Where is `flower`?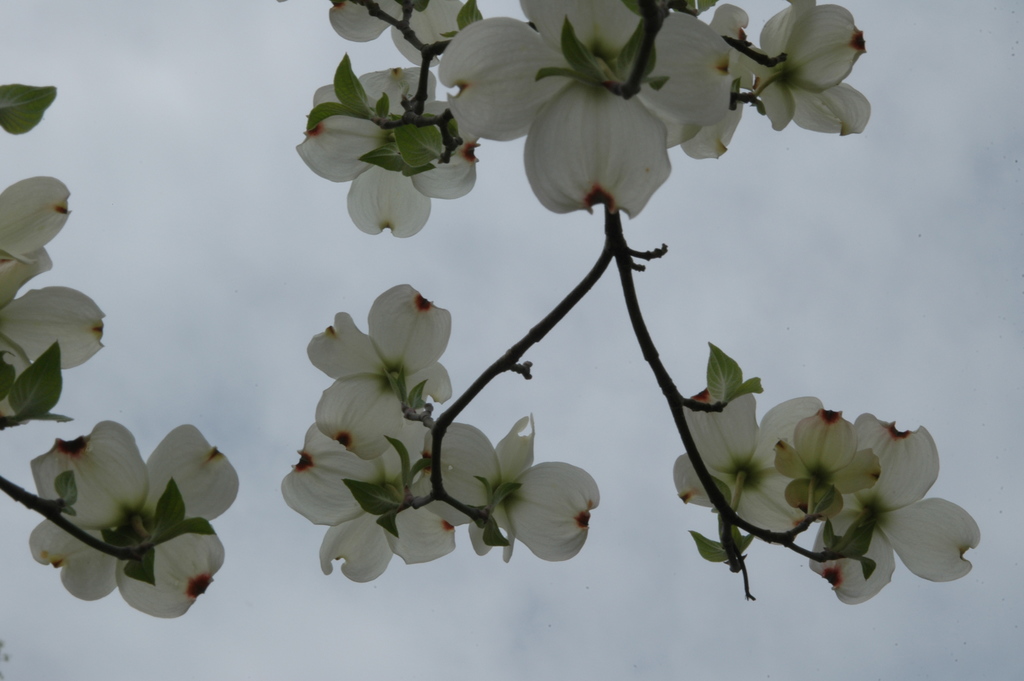
296/69/481/235.
